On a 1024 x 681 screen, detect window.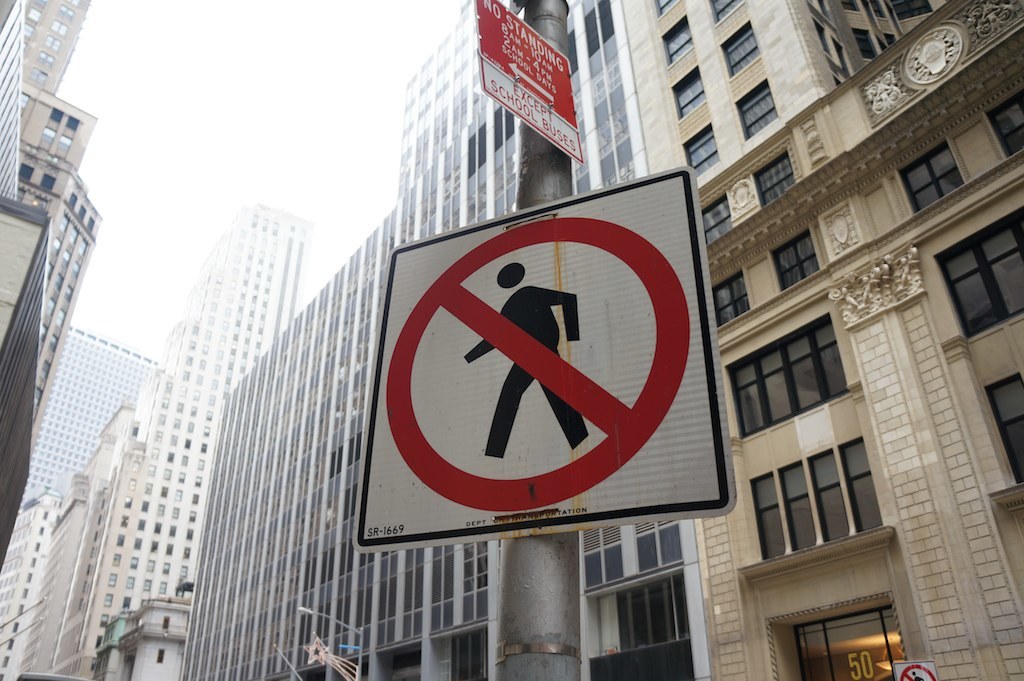
l=673, t=66, r=703, b=120.
